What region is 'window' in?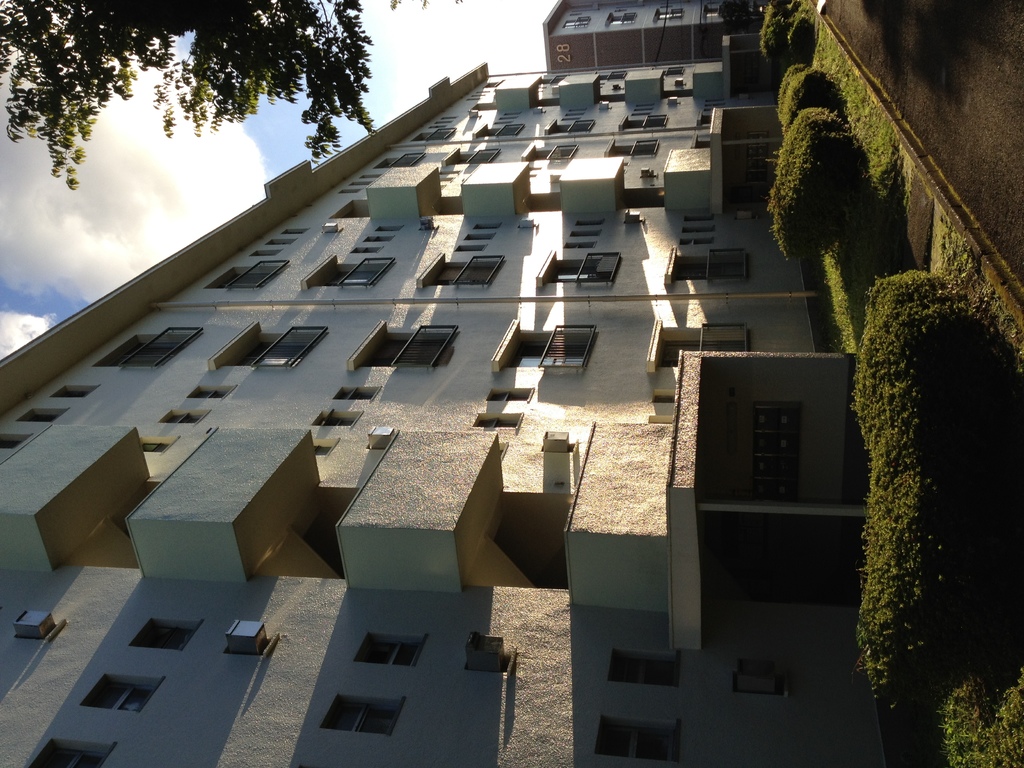
x1=413 y1=131 x2=456 y2=142.
